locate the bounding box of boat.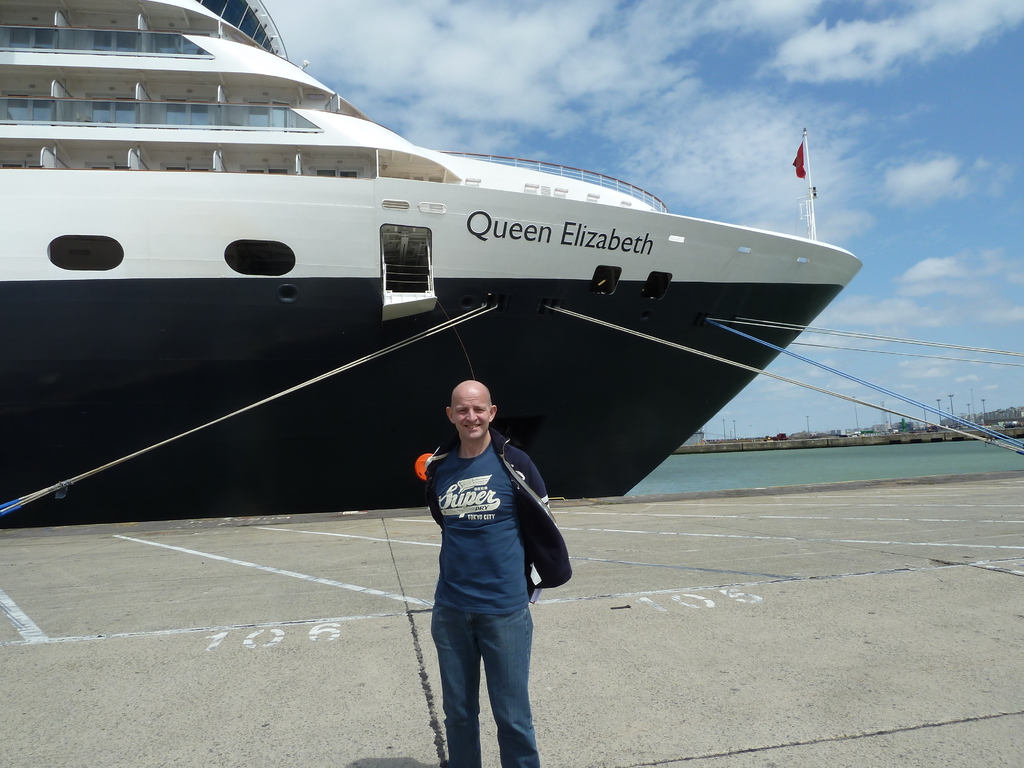
Bounding box: box(13, 8, 888, 539).
